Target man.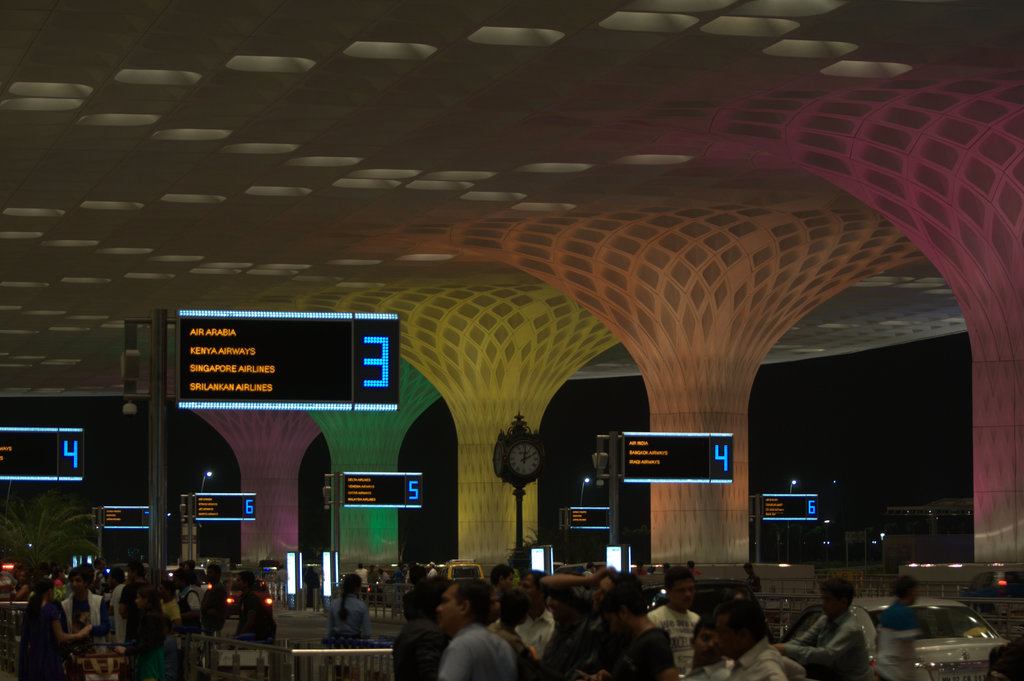
Target region: bbox=[61, 565, 111, 656].
